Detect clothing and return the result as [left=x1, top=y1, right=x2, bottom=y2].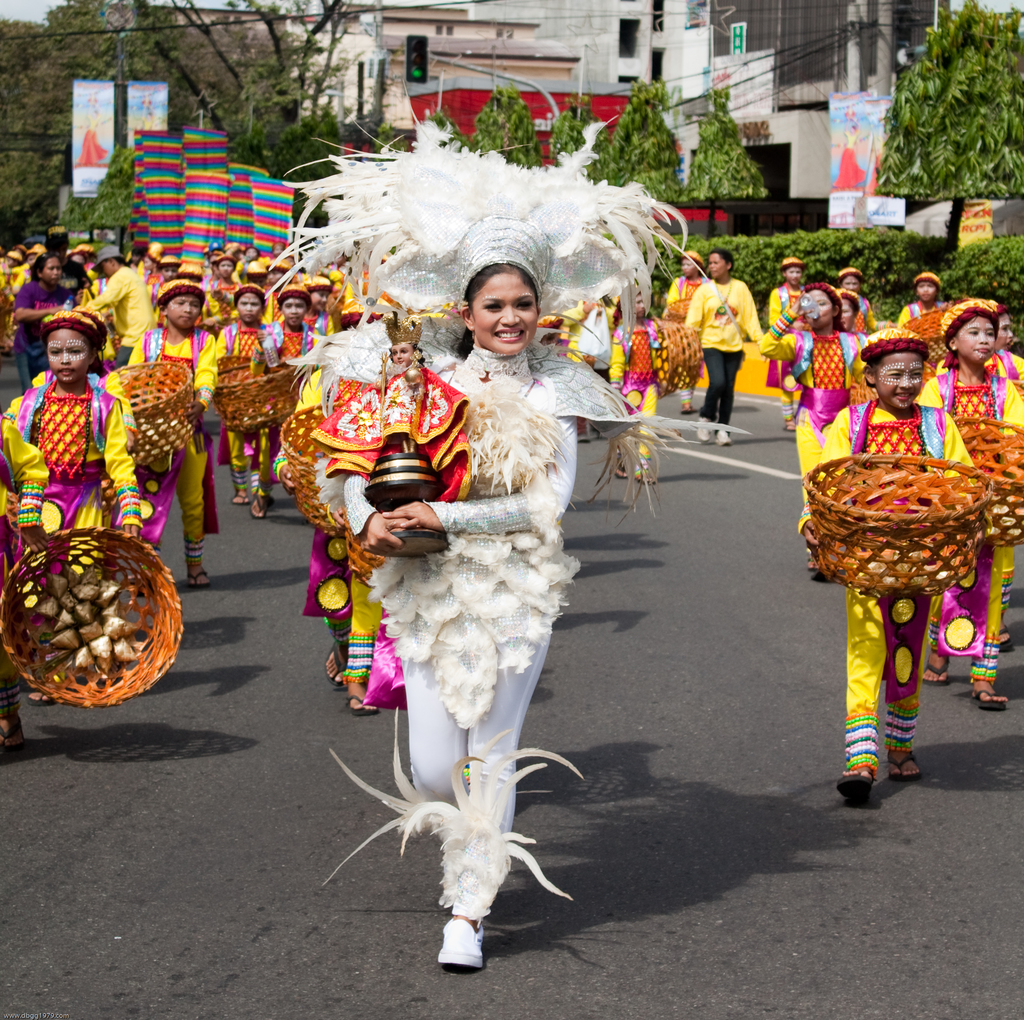
[left=211, top=316, right=282, bottom=479].
